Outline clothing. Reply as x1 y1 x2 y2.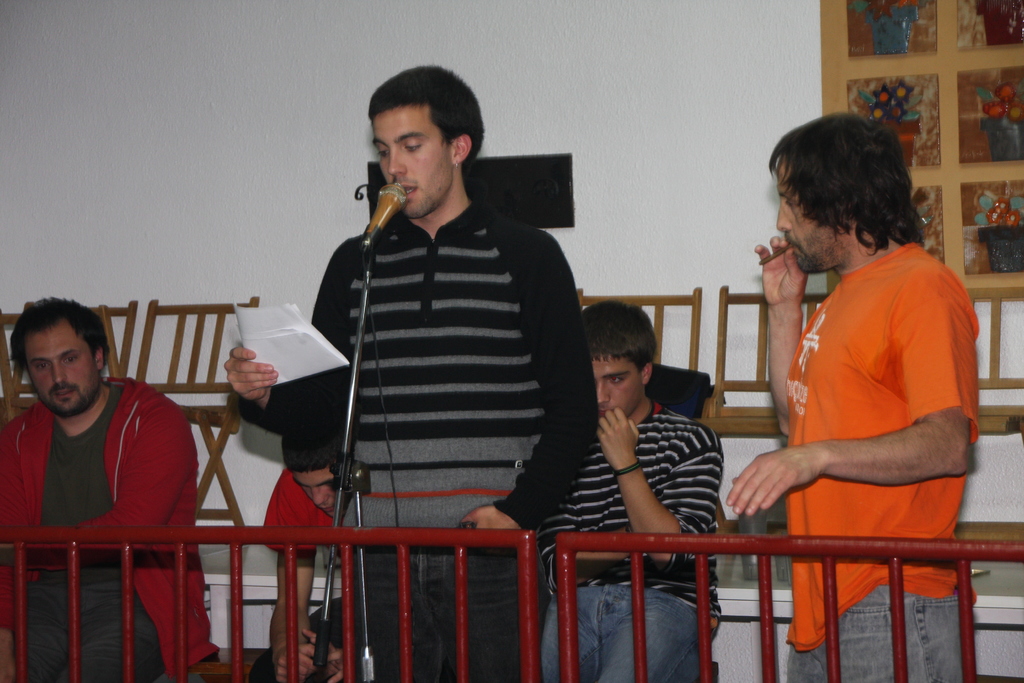
754 188 980 650.
